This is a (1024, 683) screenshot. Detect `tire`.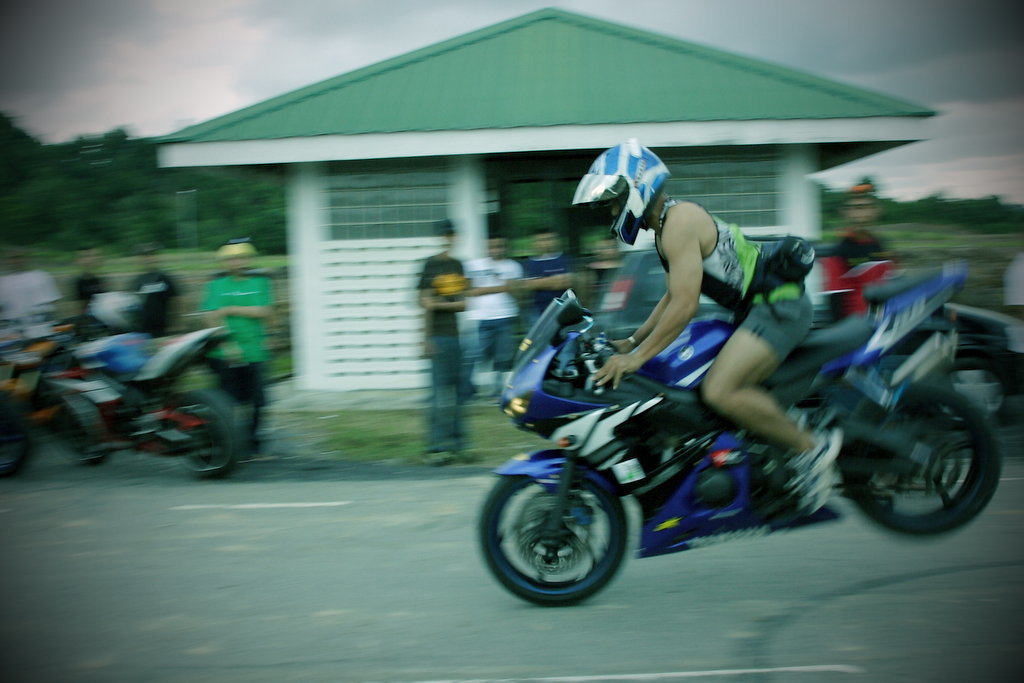
l=838, t=384, r=1000, b=538.
